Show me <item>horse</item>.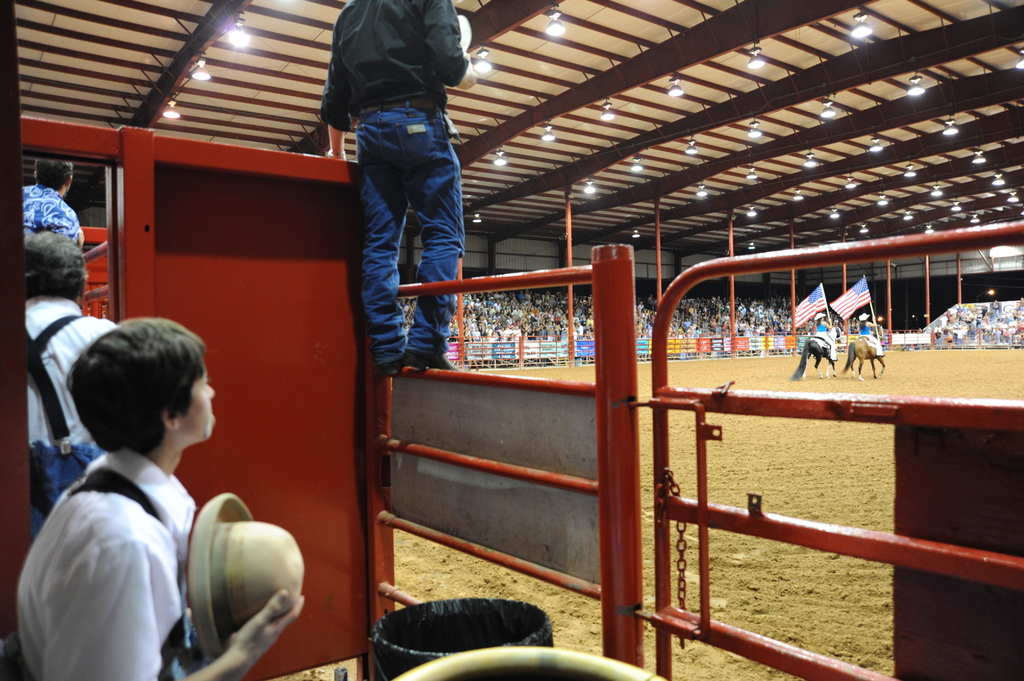
<item>horse</item> is here: <region>794, 323, 843, 381</region>.
